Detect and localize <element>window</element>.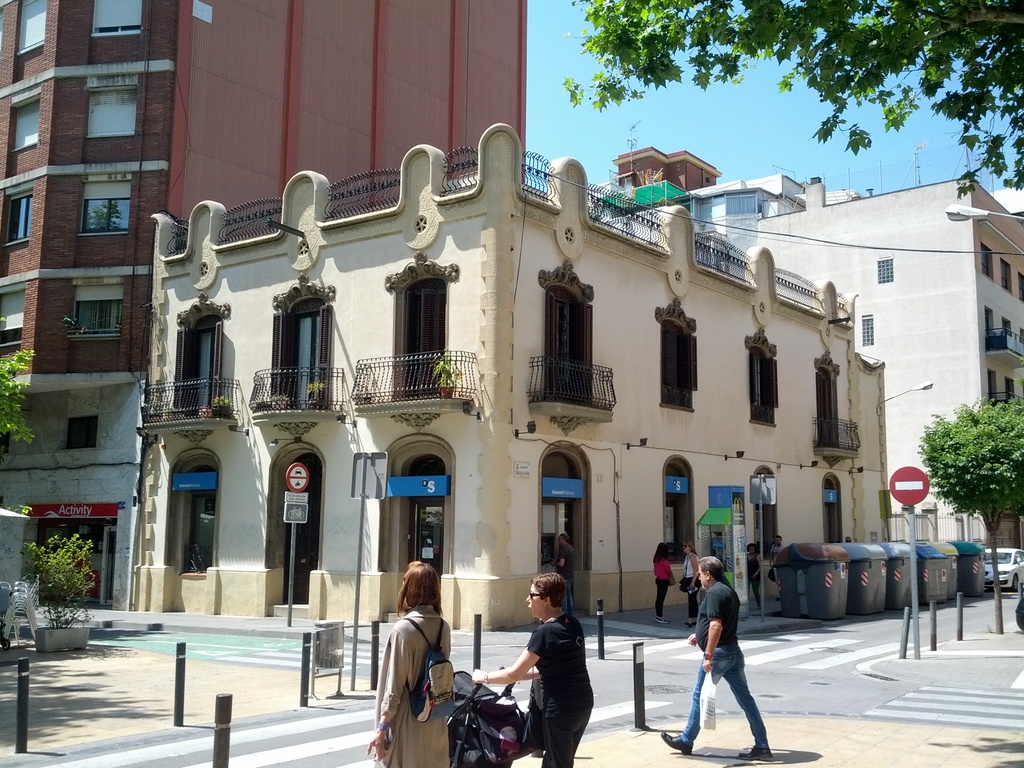
Localized at [x1=83, y1=193, x2=132, y2=236].
